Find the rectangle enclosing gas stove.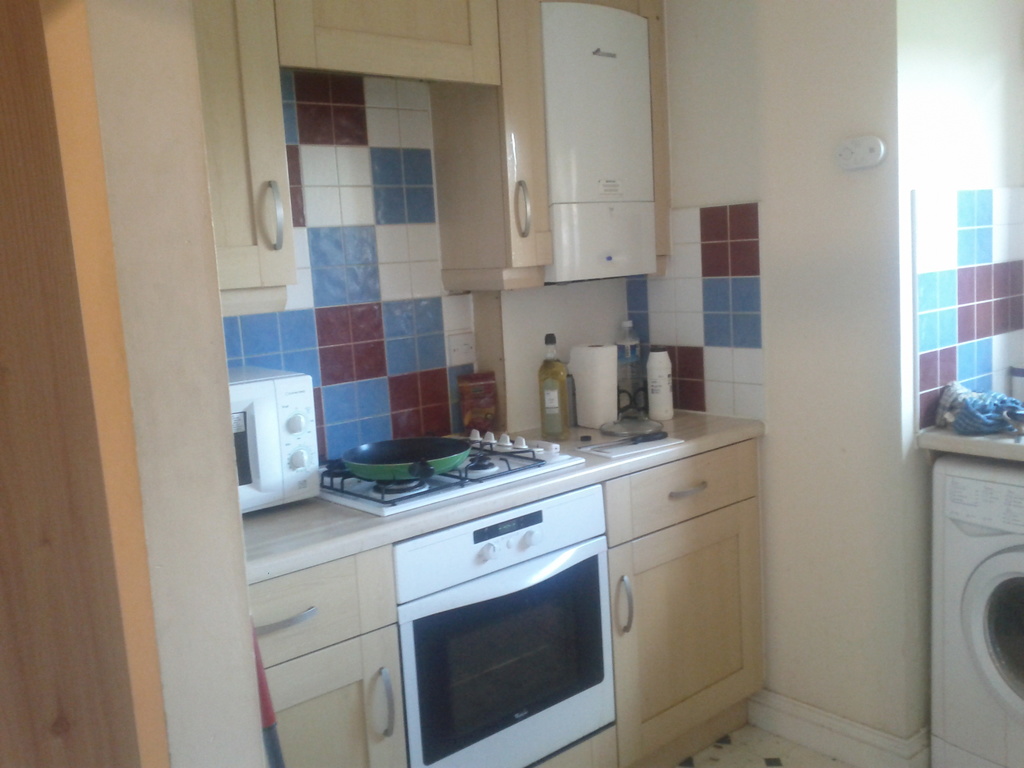
<box>319,431,562,519</box>.
